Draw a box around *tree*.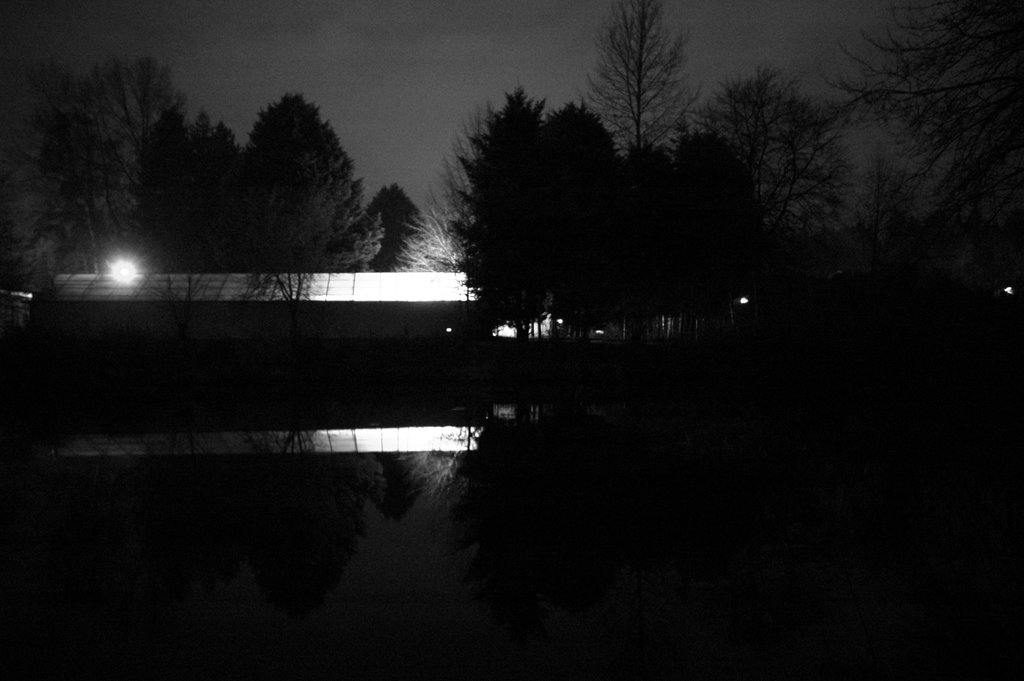
577/0/706/203.
